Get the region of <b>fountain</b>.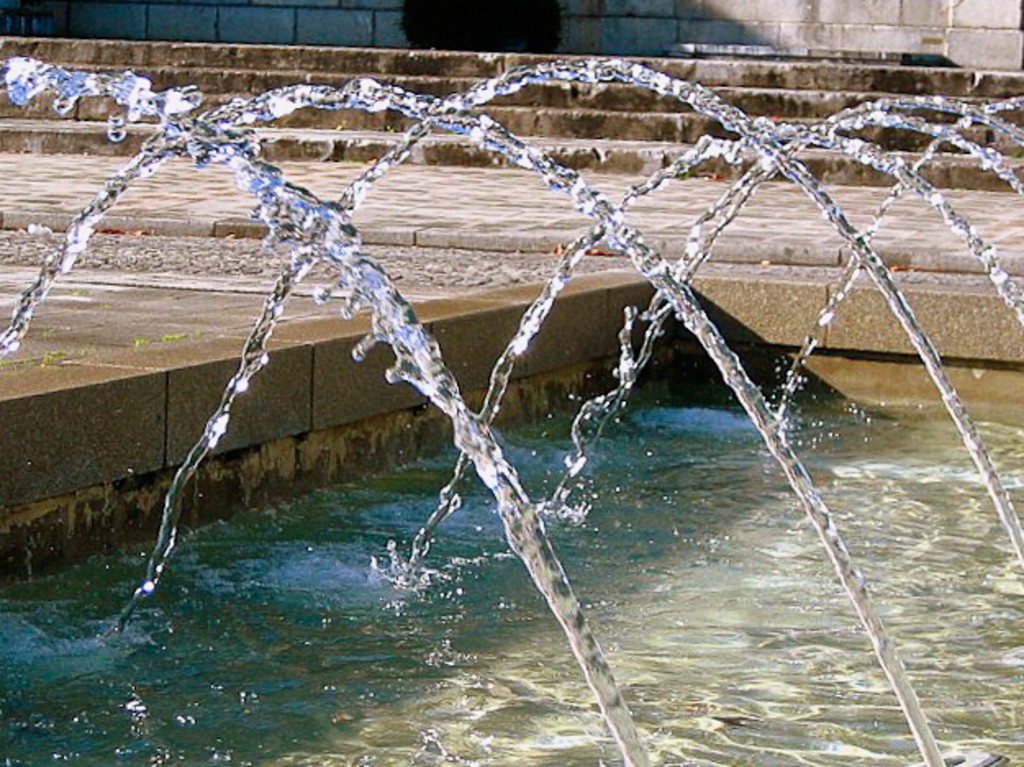
64,0,1023,760.
